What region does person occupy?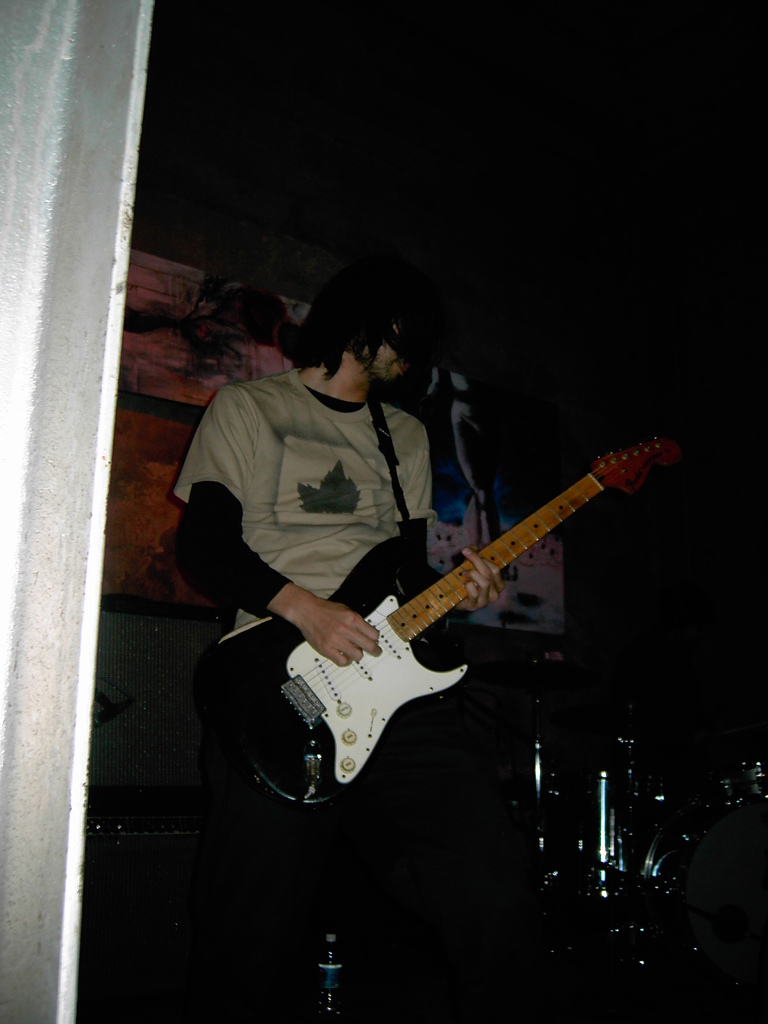
161, 271, 508, 953.
